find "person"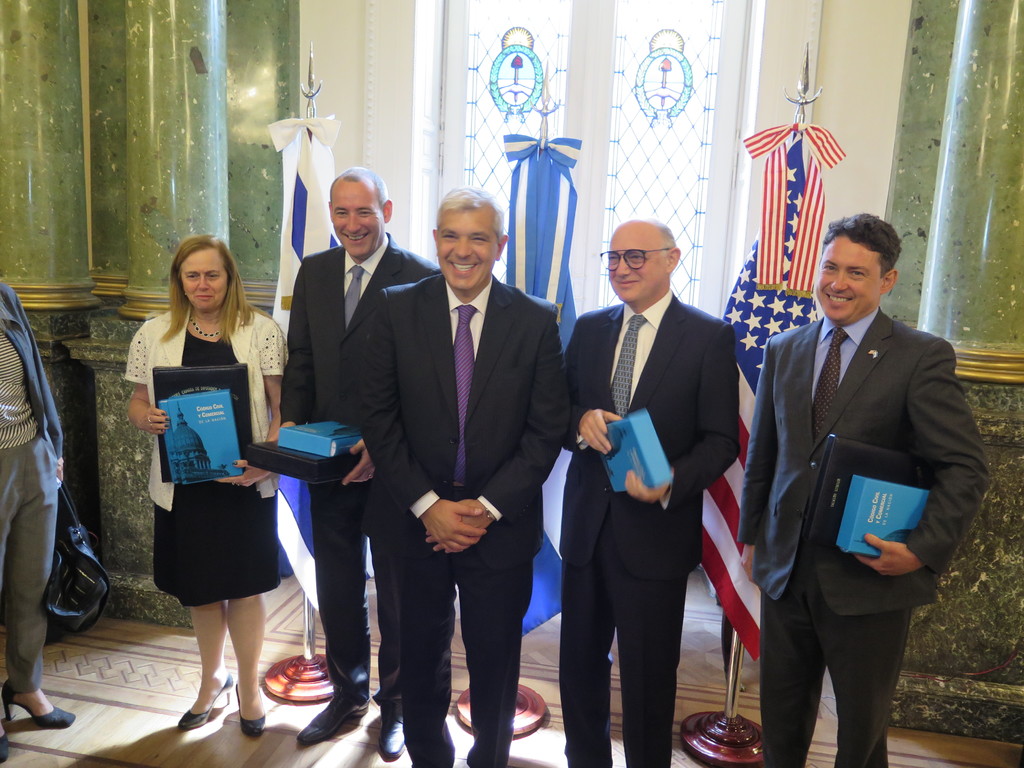
130,221,305,755
